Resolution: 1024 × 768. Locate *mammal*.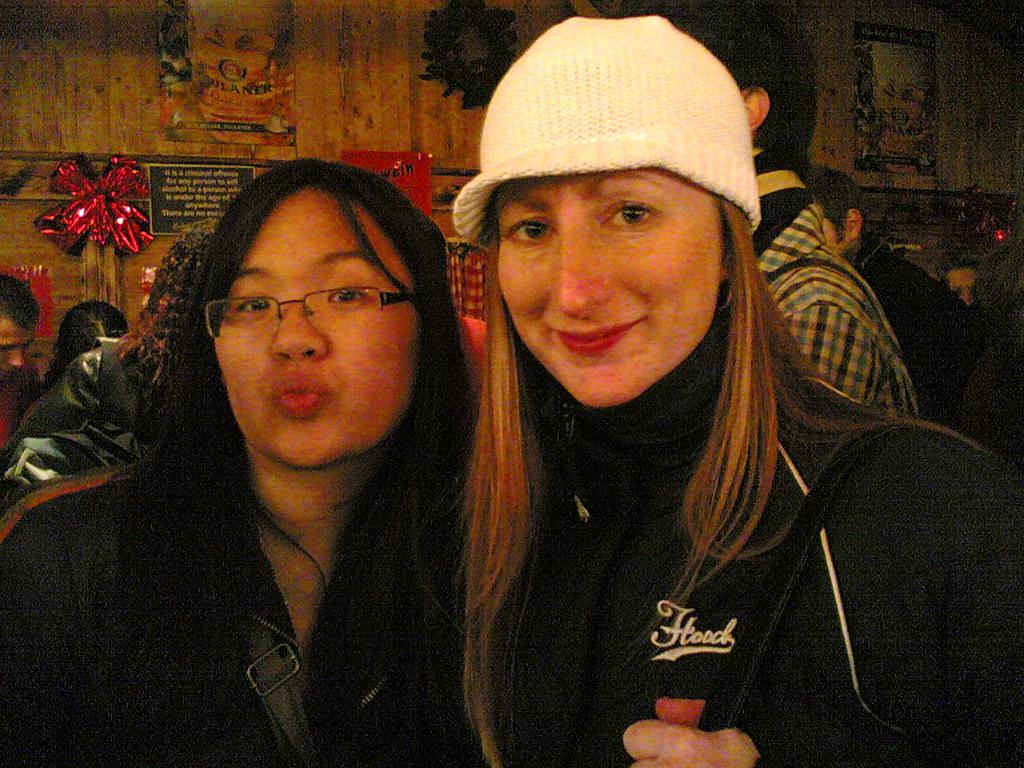
bbox=(0, 274, 45, 446).
